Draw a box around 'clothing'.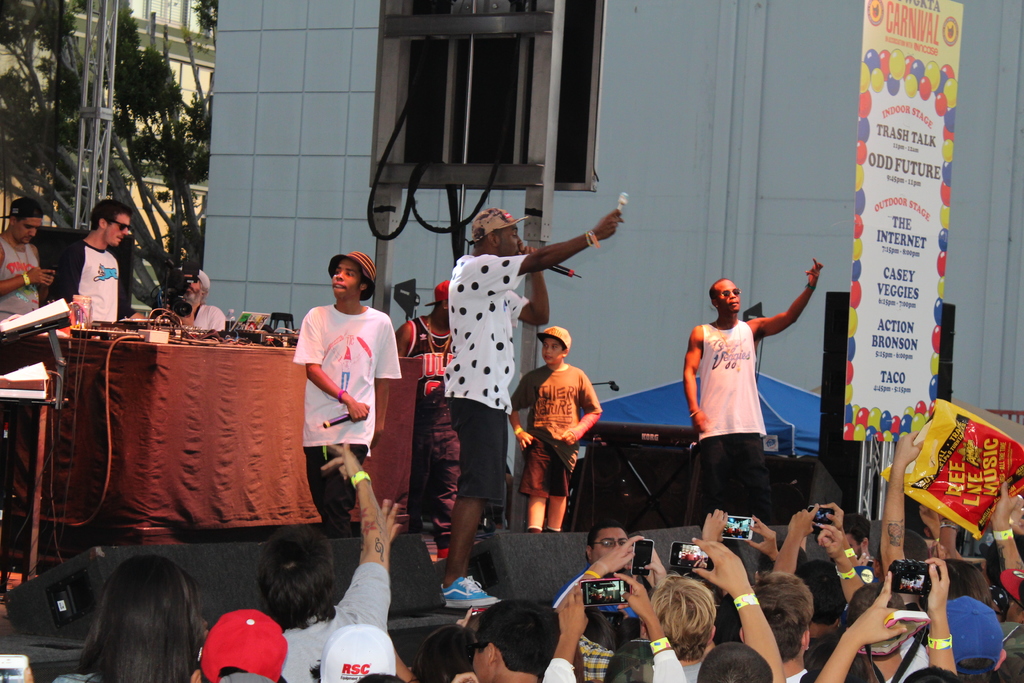
crop(637, 658, 706, 682).
